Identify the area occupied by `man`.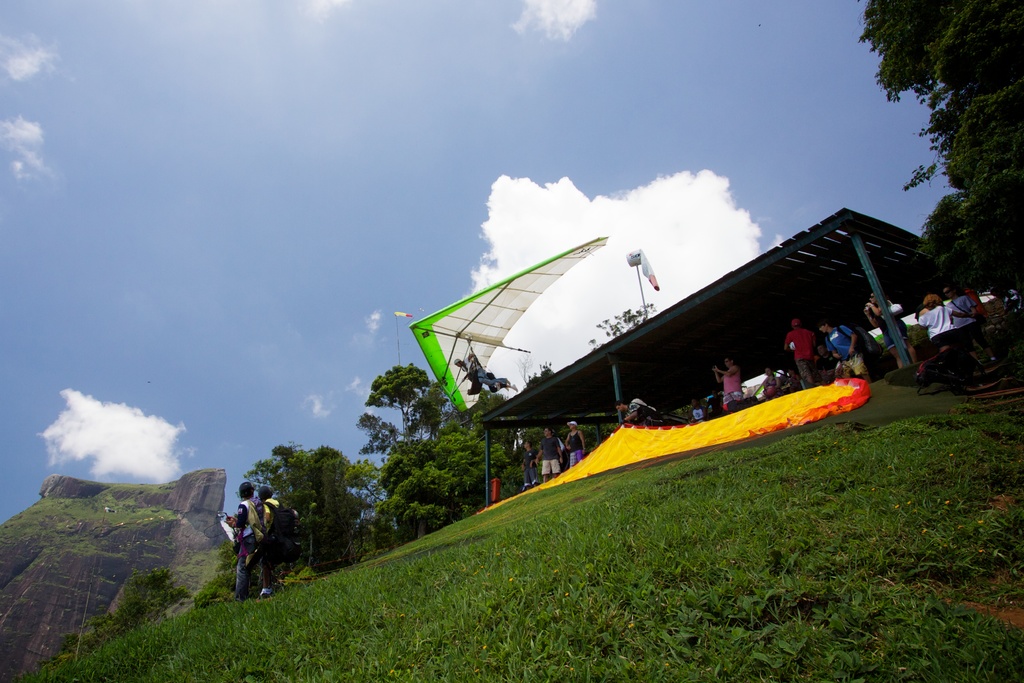
Area: box=[536, 425, 563, 479].
